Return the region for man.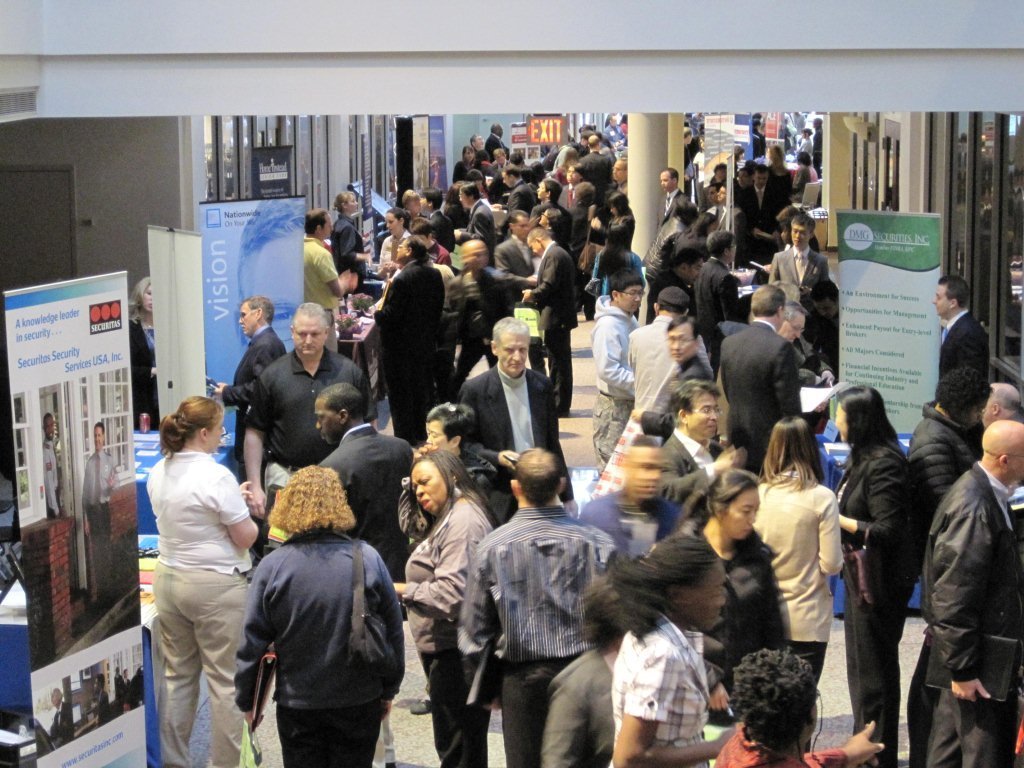
l=315, t=383, r=415, b=636.
